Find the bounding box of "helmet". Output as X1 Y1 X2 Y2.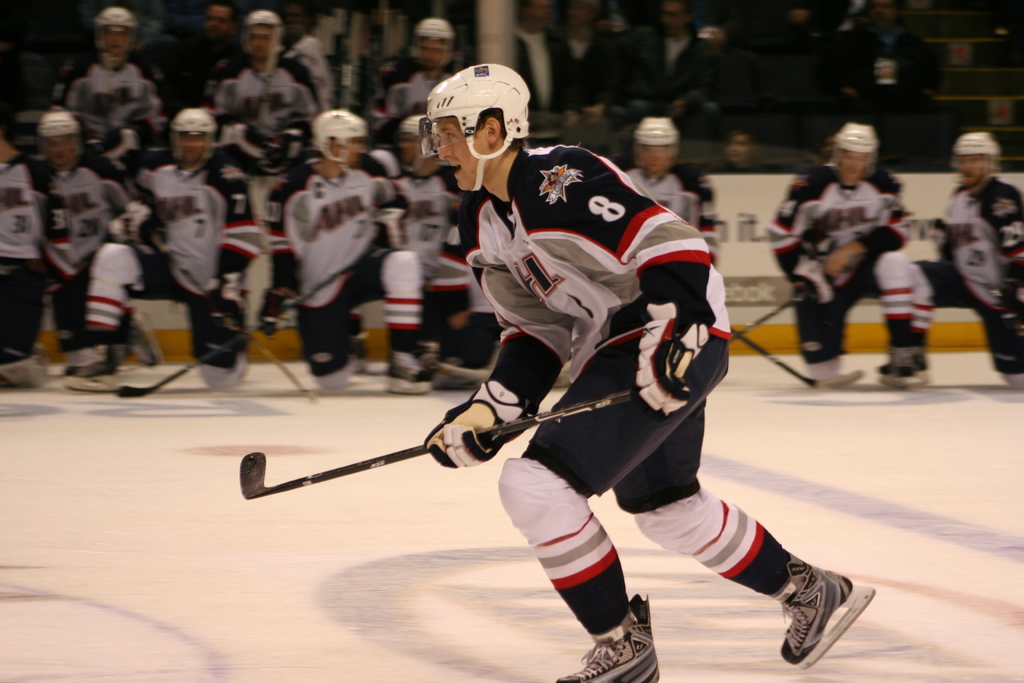
245 6 278 67.
